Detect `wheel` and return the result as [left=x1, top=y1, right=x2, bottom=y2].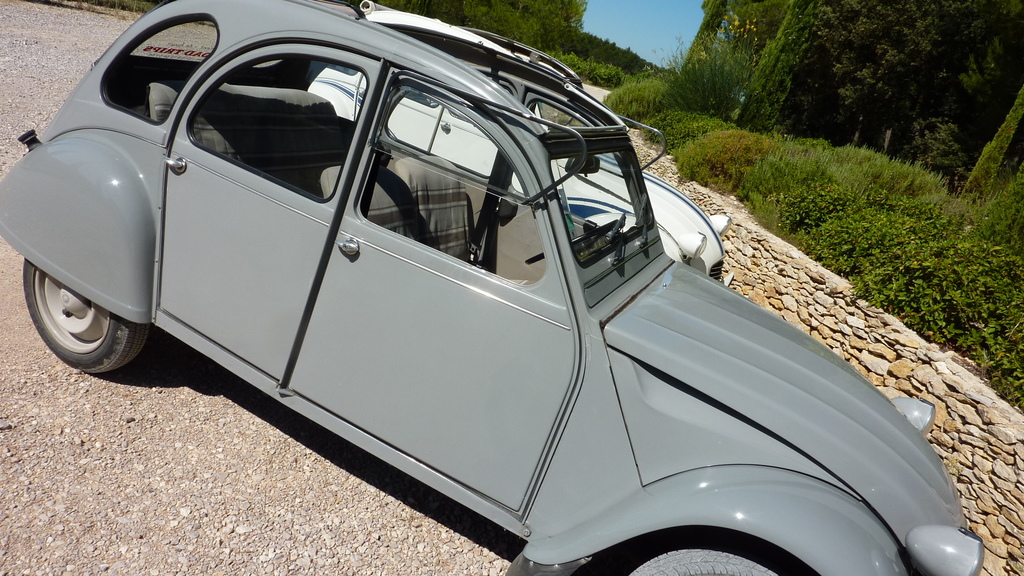
[left=569, top=531, right=819, bottom=575].
